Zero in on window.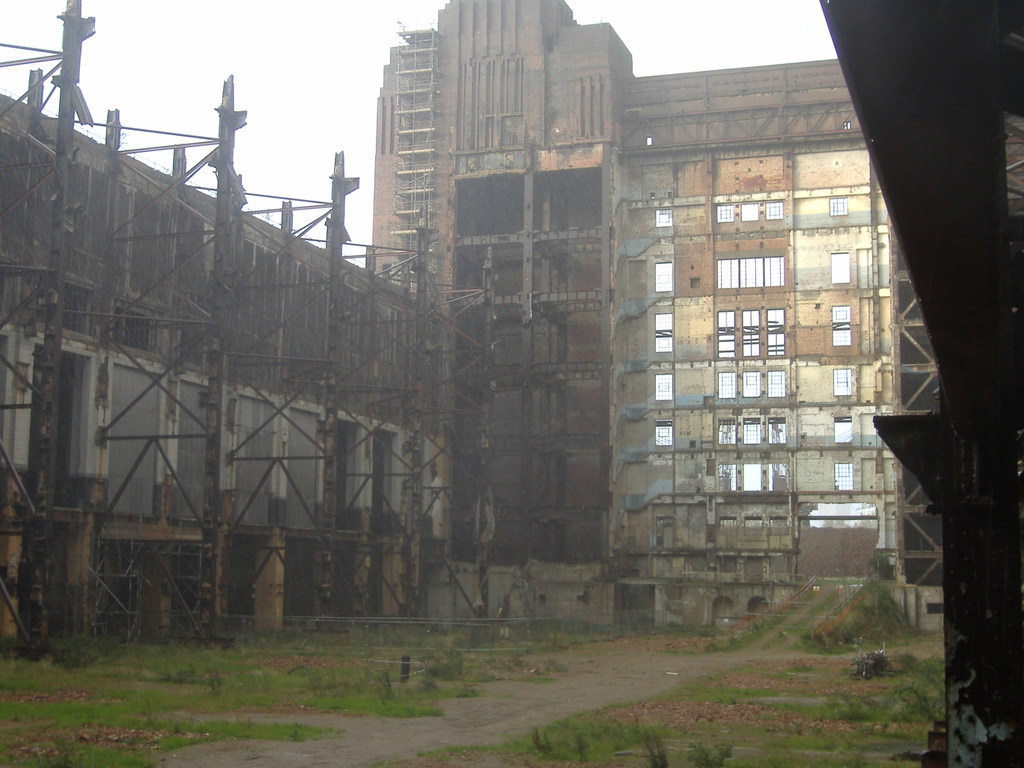
Zeroed in: BBox(743, 369, 762, 397).
